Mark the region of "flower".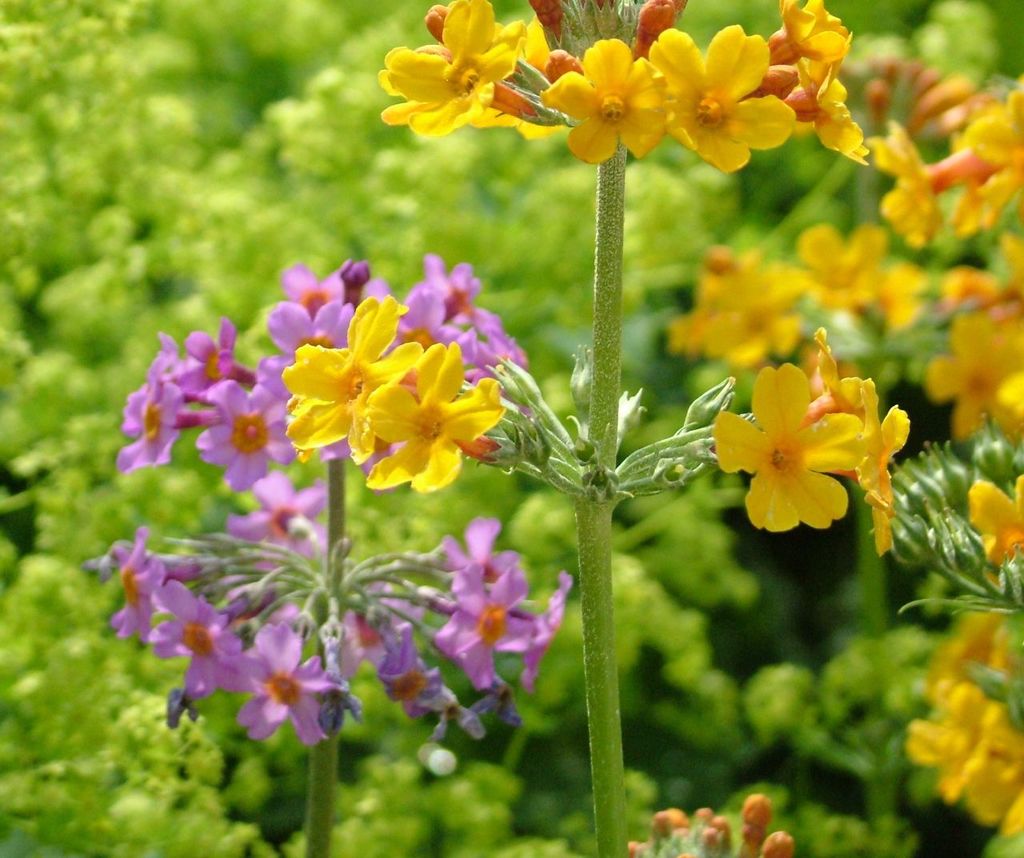
Region: [810,331,871,422].
